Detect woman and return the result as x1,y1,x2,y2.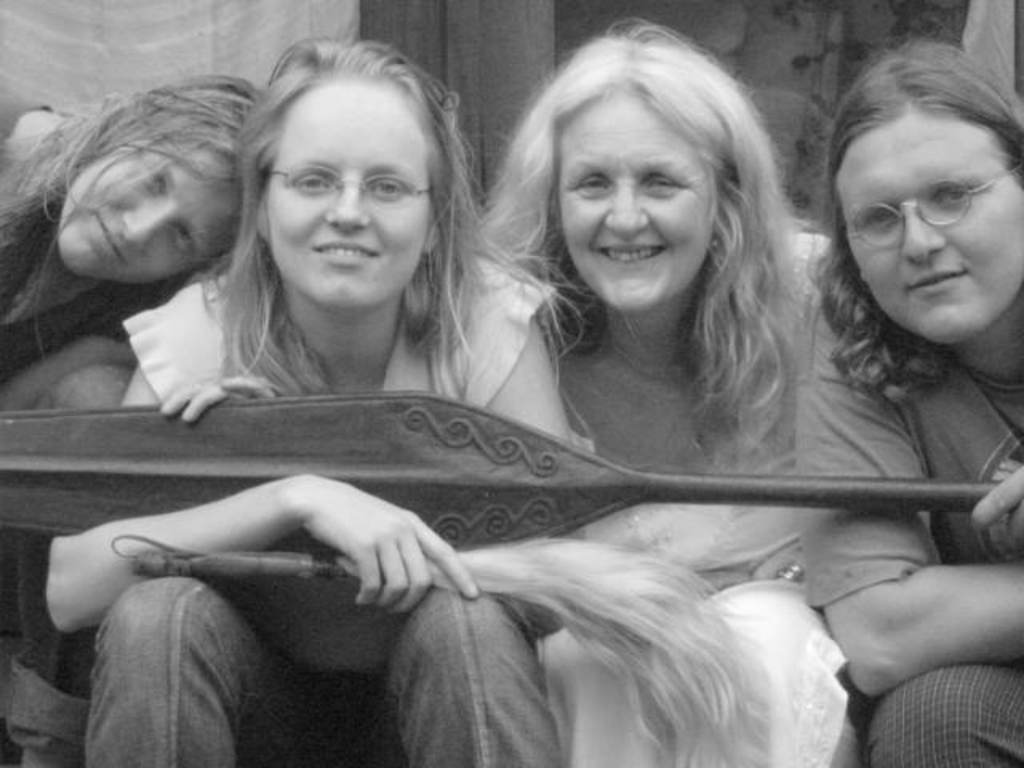
51,29,581,766.
